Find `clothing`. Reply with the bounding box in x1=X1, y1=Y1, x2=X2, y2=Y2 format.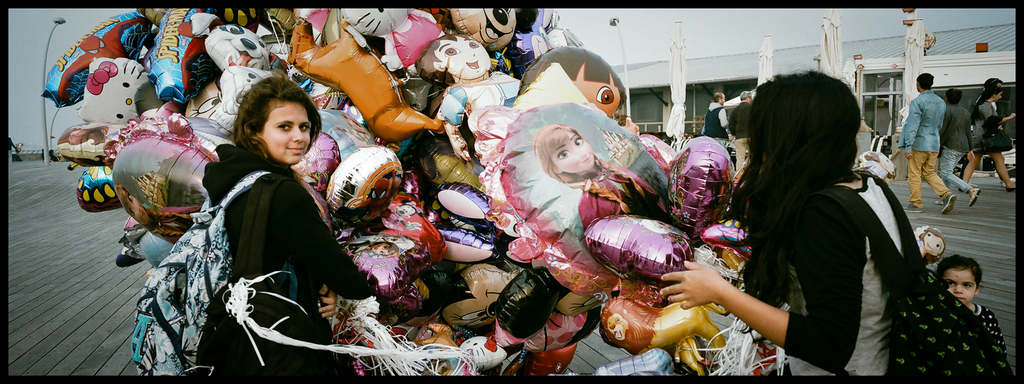
x1=440, y1=71, x2=521, y2=129.
